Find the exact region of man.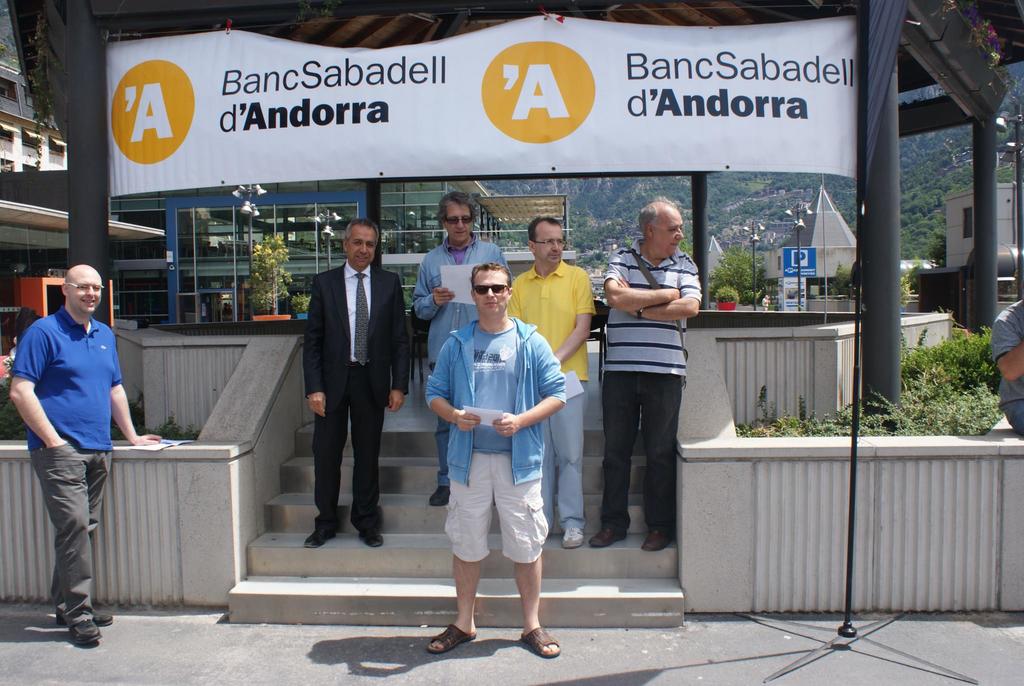
Exact region: 991/298/1023/438.
